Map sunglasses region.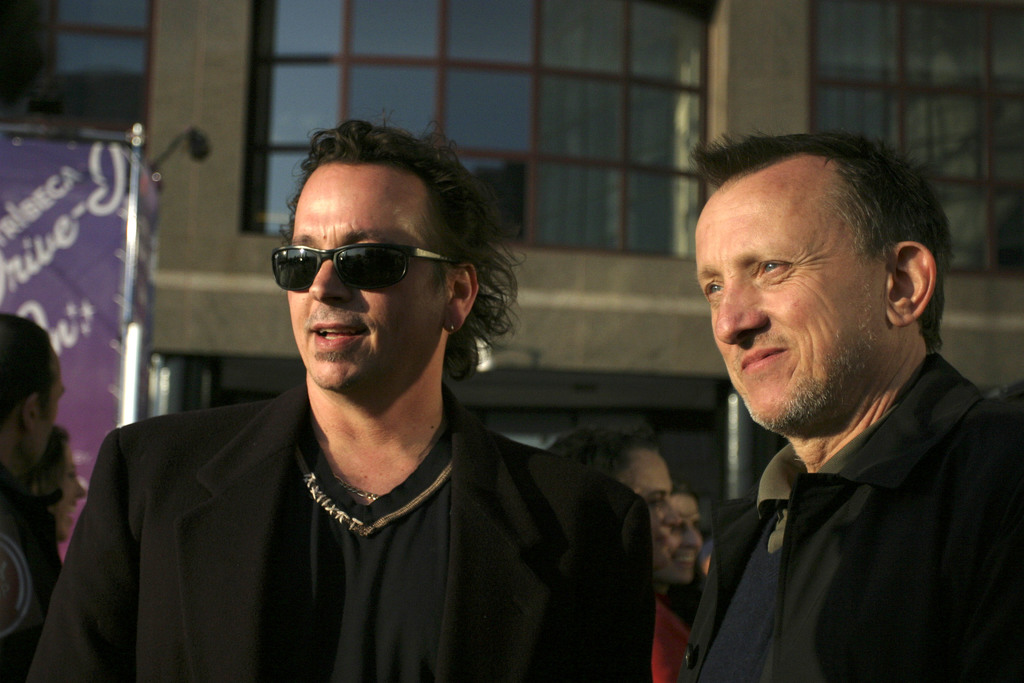
Mapped to x1=269 y1=243 x2=462 y2=293.
